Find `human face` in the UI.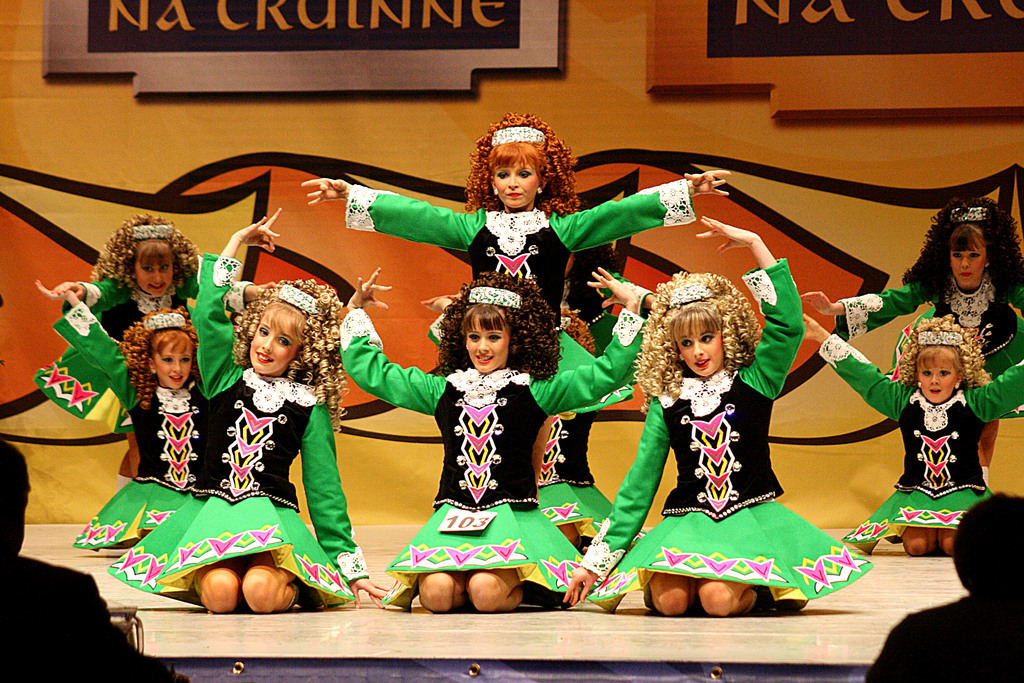
UI element at <box>493,158,538,208</box>.
